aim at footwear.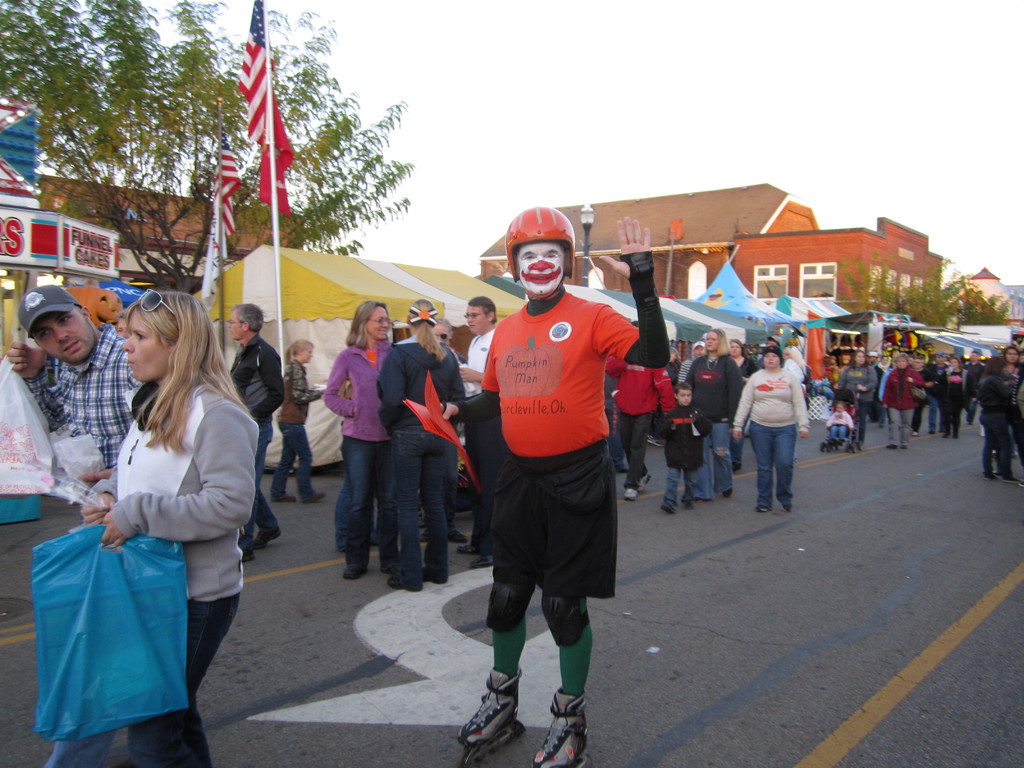
Aimed at <box>474,556,495,568</box>.
